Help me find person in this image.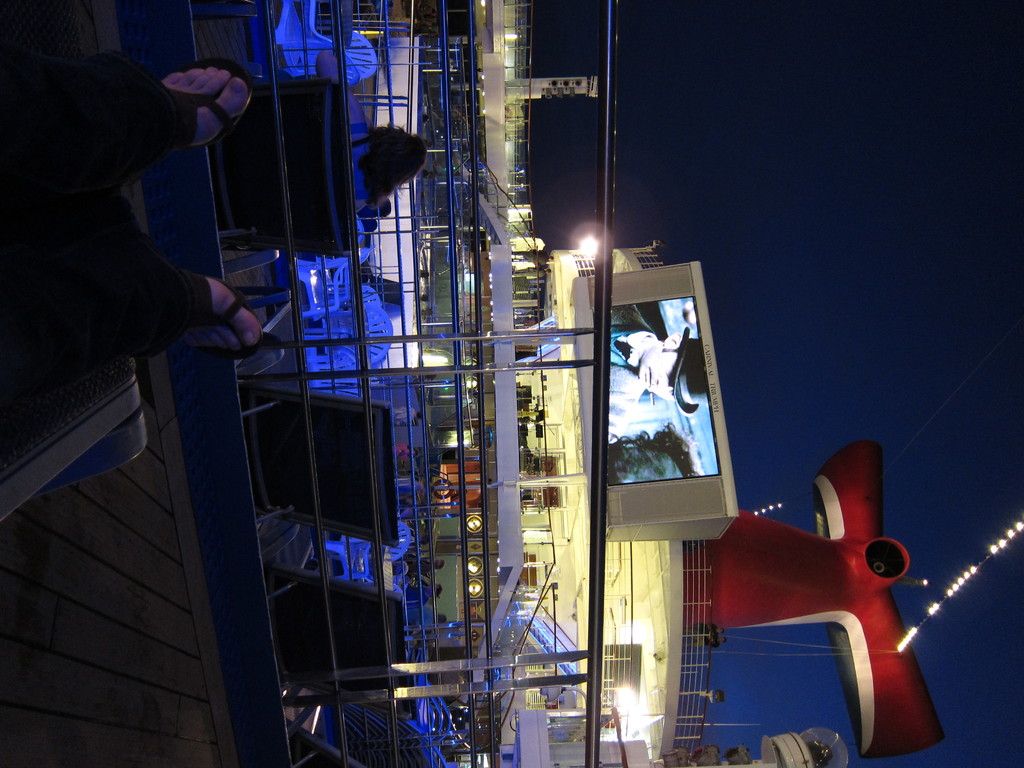
Found it: Rect(408, 579, 447, 602).
